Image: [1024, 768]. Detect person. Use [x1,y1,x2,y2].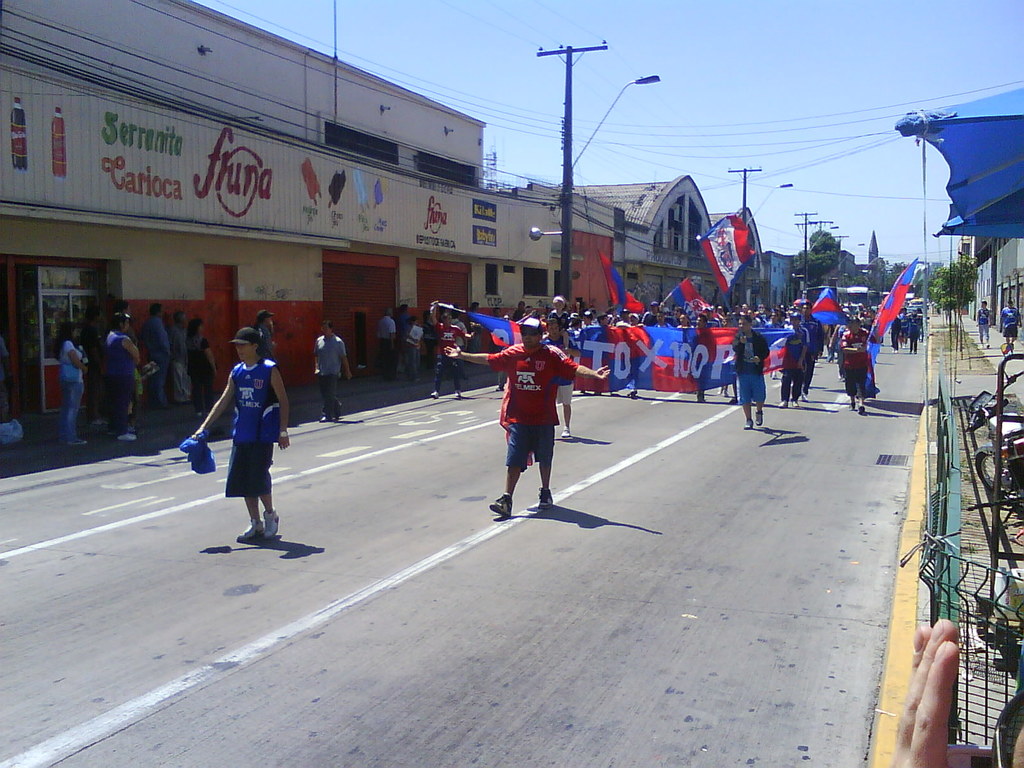
[253,306,280,372].
